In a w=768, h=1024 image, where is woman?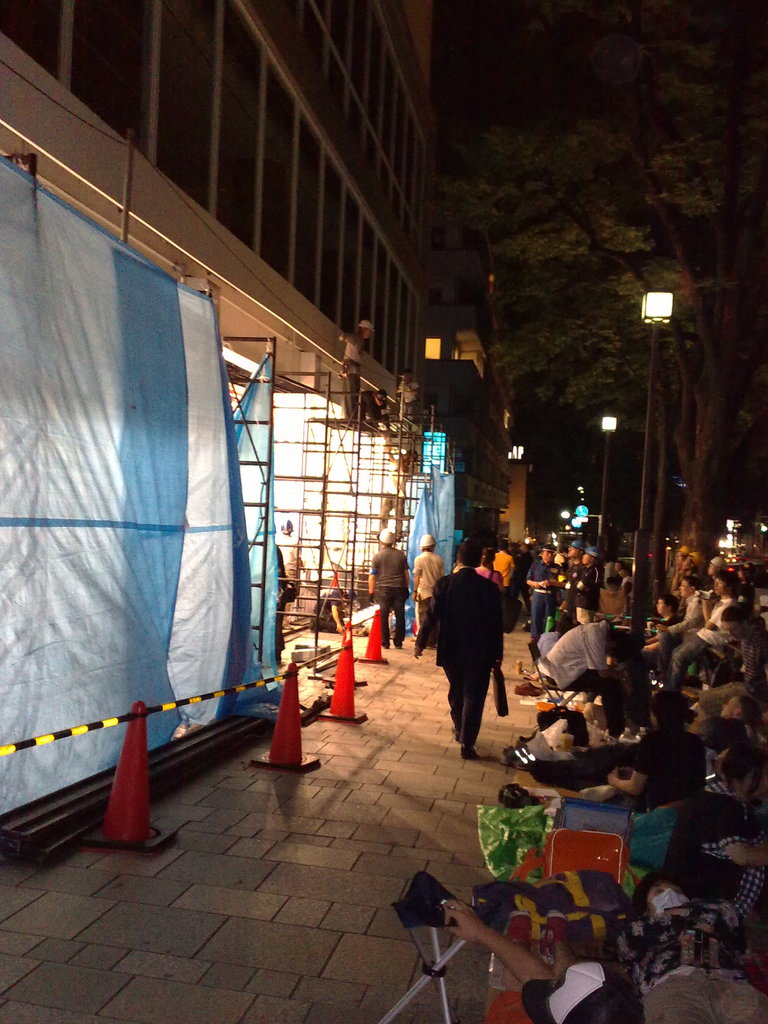
<bbox>660, 746, 767, 961</bbox>.
